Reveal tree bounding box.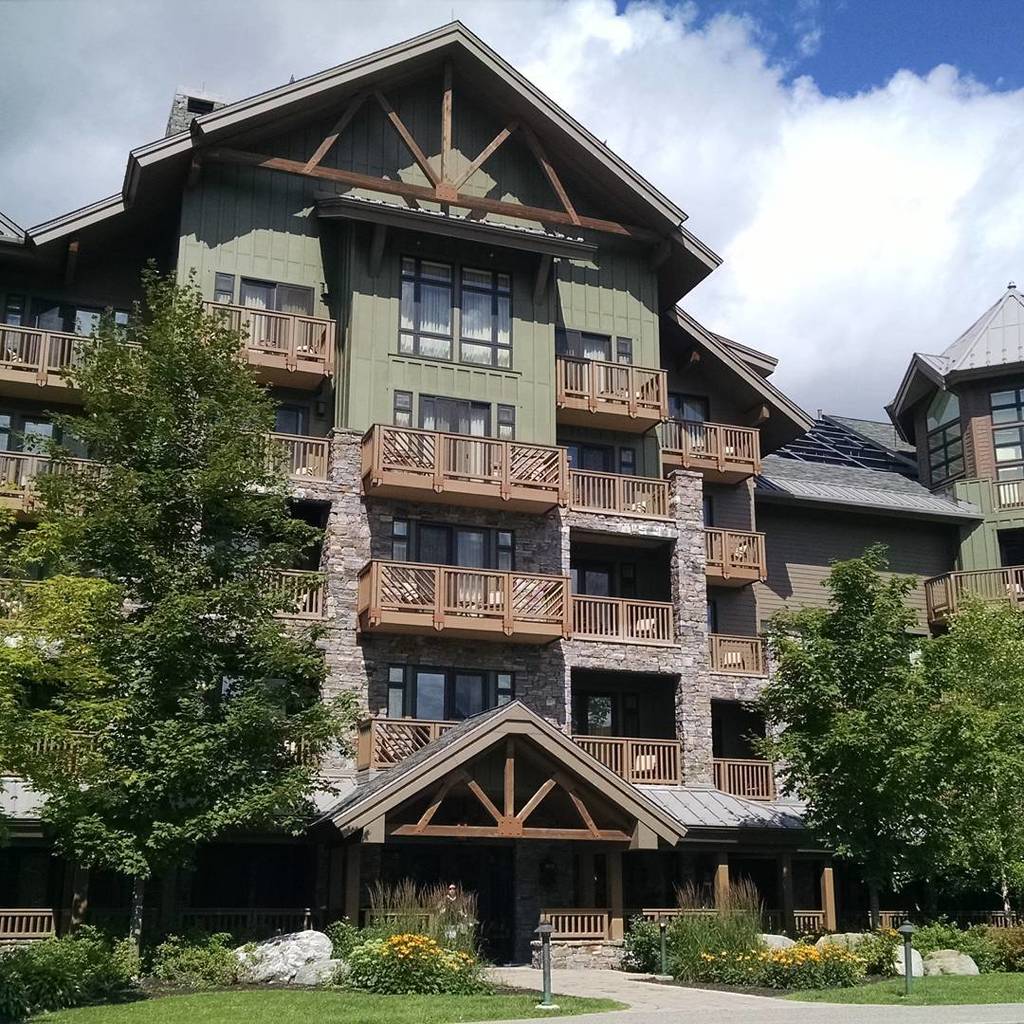
Revealed: (left=0, top=259, right=384, bottom=968).
